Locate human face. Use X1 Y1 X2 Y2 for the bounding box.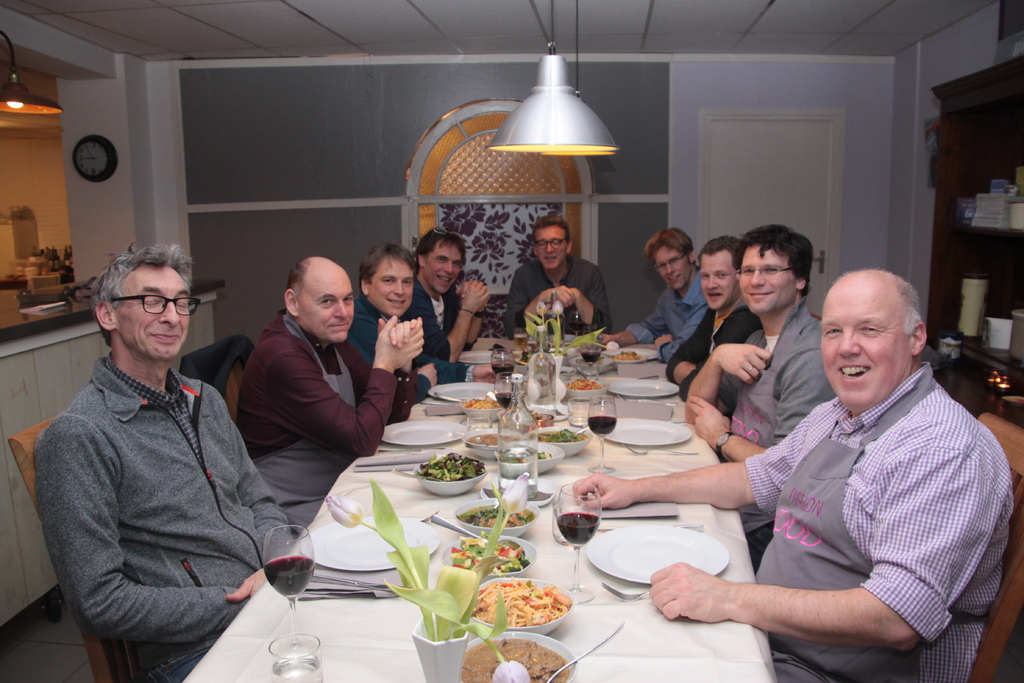
700 258 732 313.
